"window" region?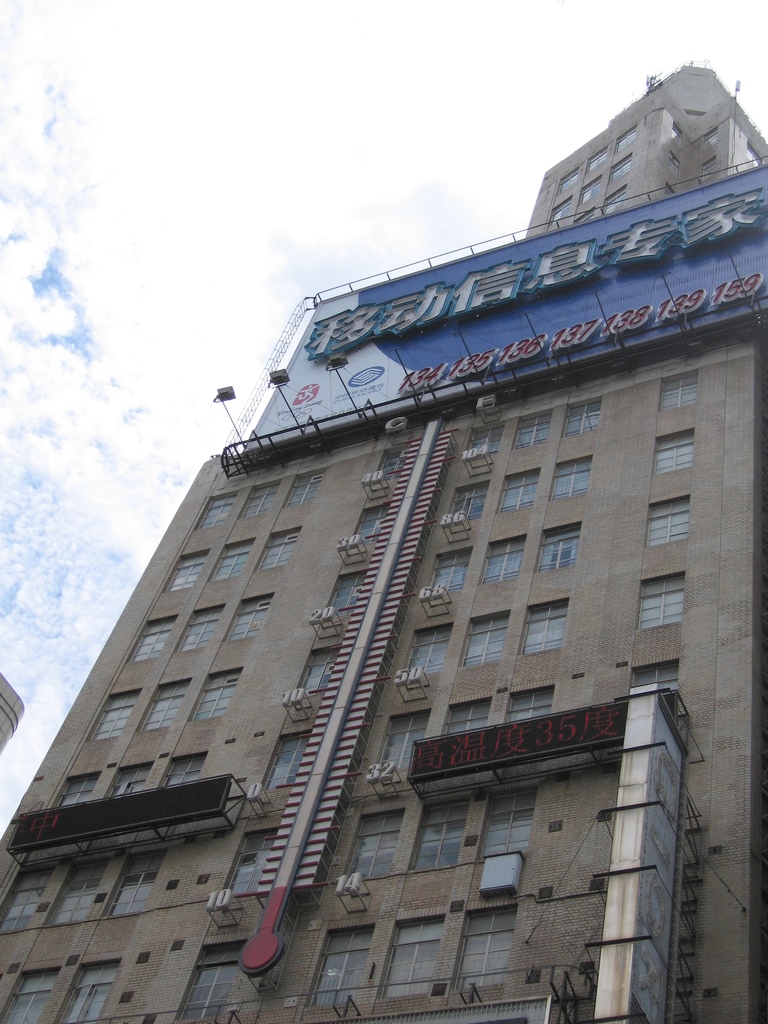
<region>403, 622, 452, 685</region>
